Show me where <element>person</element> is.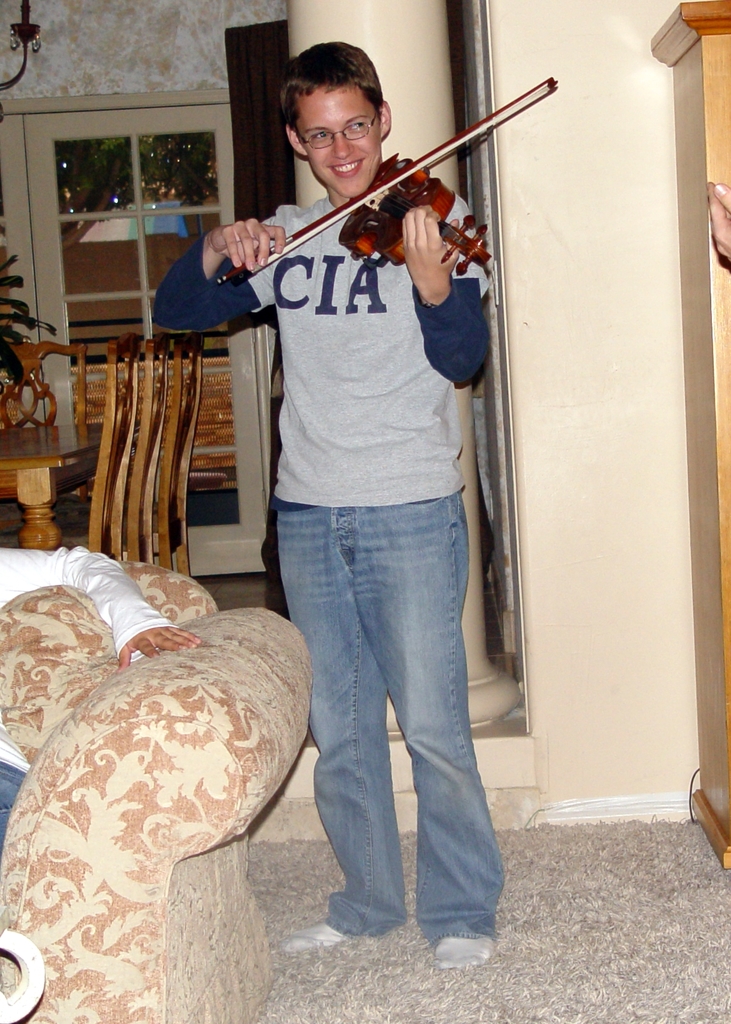
<element>person</element> is at {"x1": 195, "y1": 17, "x2": 533, "y2": 901}.
